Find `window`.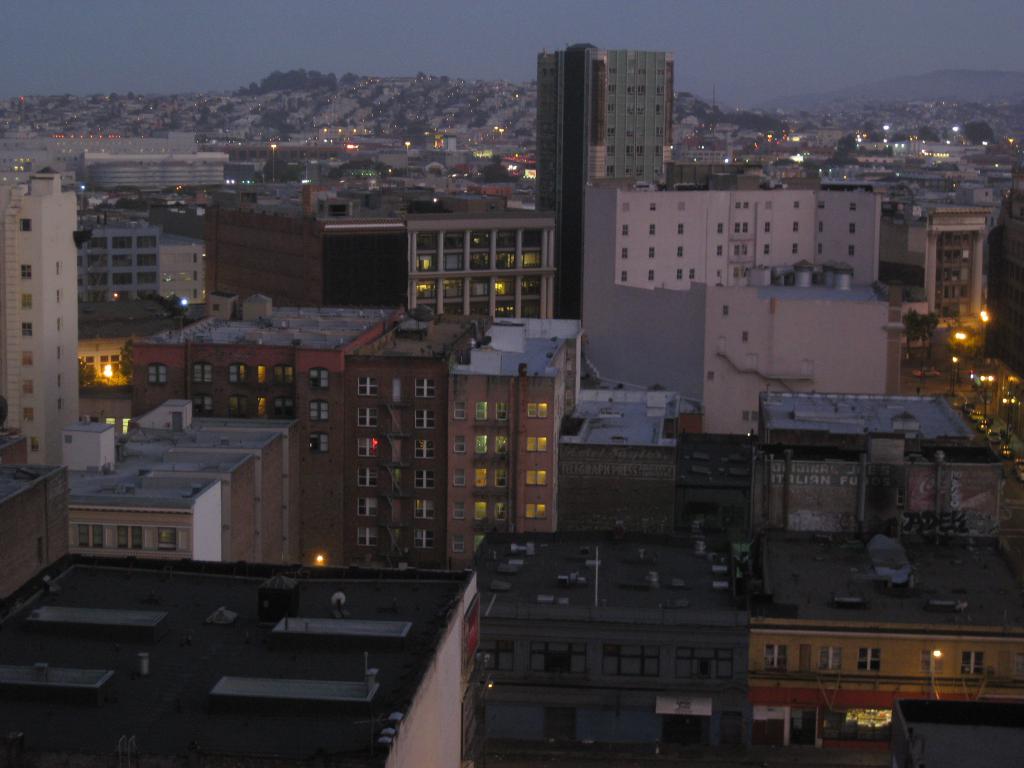
[192, 363, 213, 384].
